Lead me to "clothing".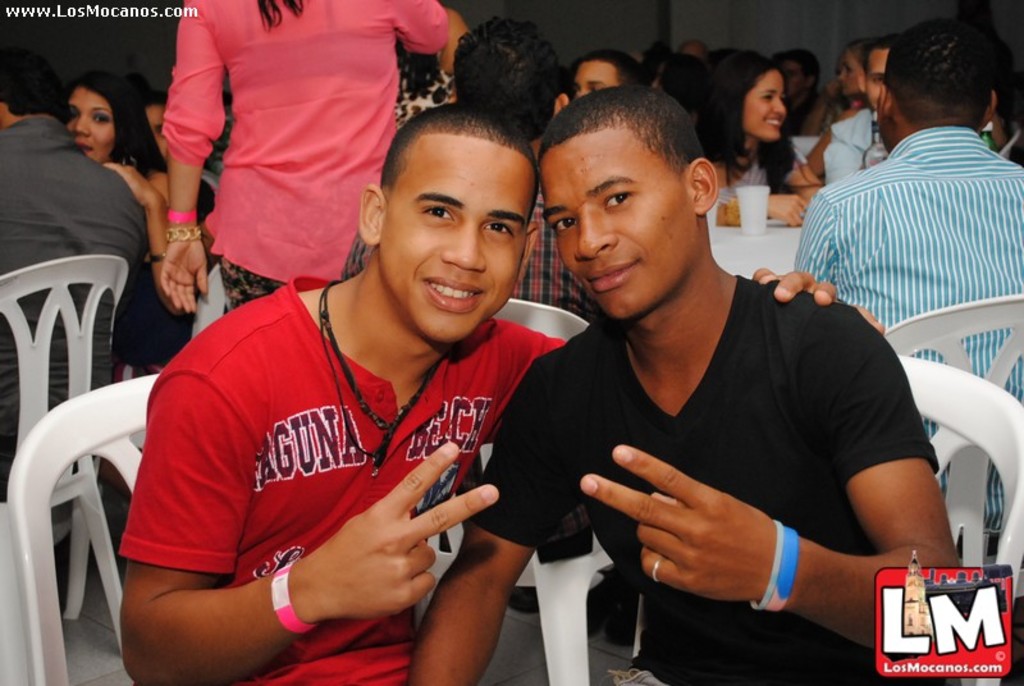
Lead to detection(160, 0, 451, 314).
